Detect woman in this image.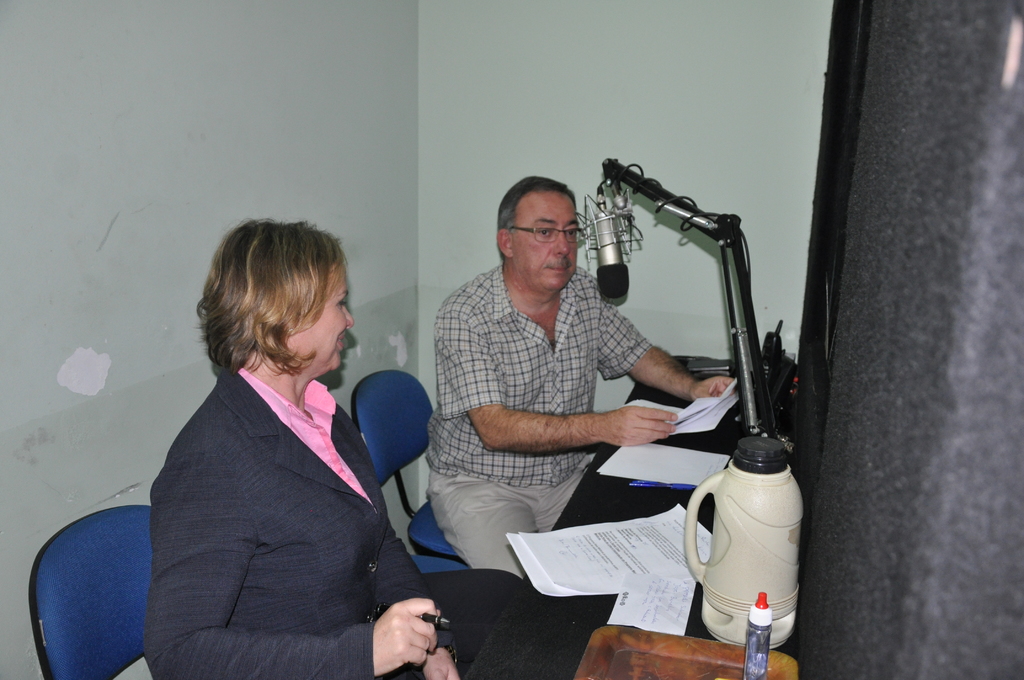
Detection: <region>140, 219, 527, 679</region>.
